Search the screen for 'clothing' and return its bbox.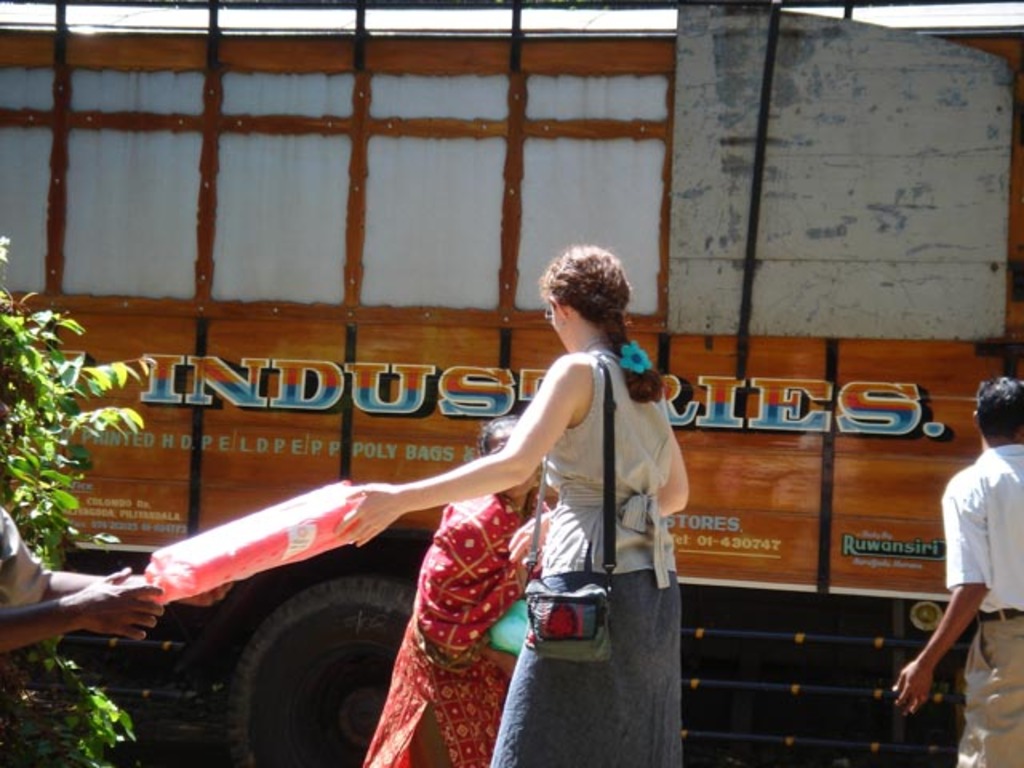
Found: left=362, top=491, right=552, bottom=766.
